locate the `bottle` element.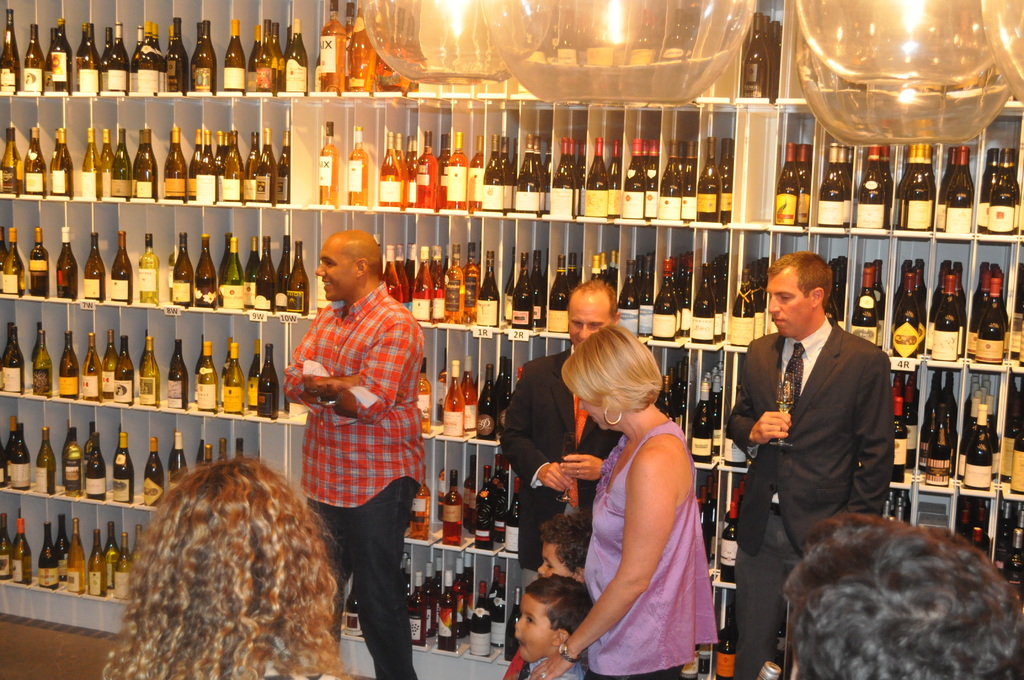
Element bbox: {"x1": 981, "y1": 147, "x2": 1023, "y2": 236}.
